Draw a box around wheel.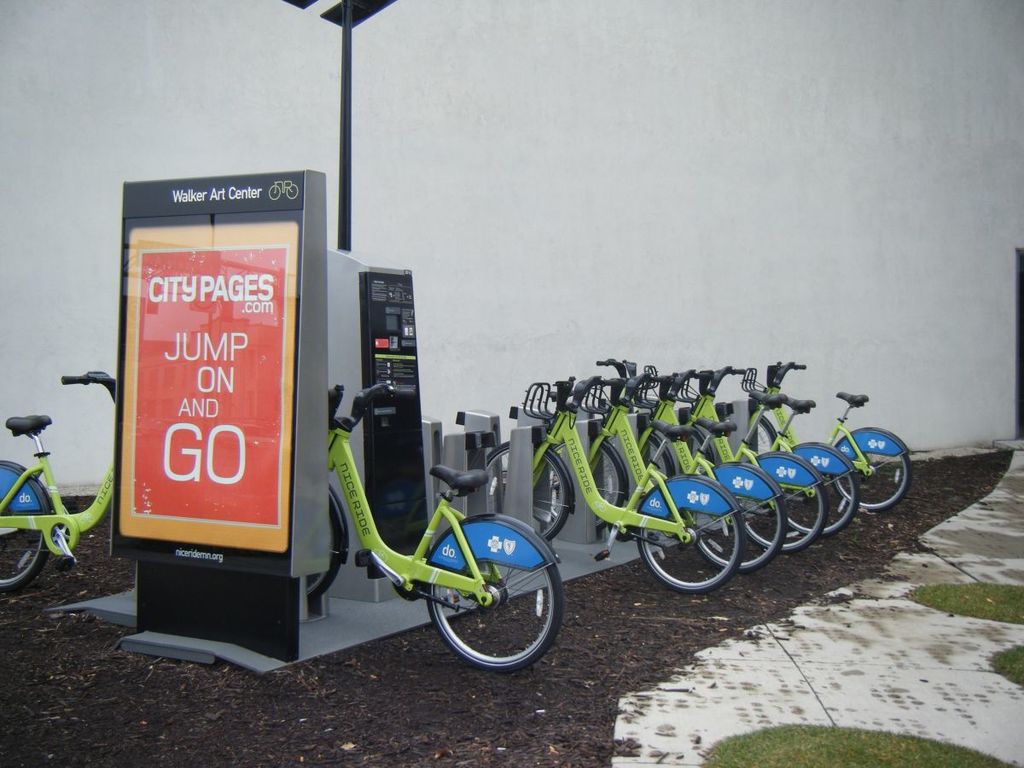
region(641, 437, 674, 485).
